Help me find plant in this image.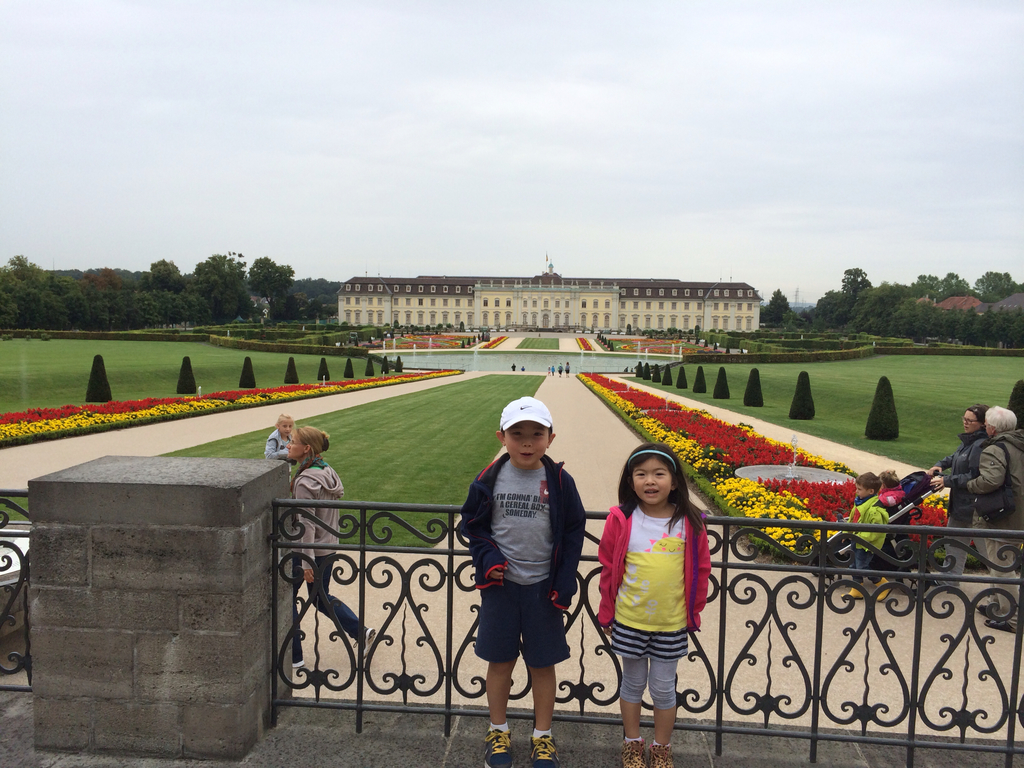
Found it: region(646, 362, 650, 378).
